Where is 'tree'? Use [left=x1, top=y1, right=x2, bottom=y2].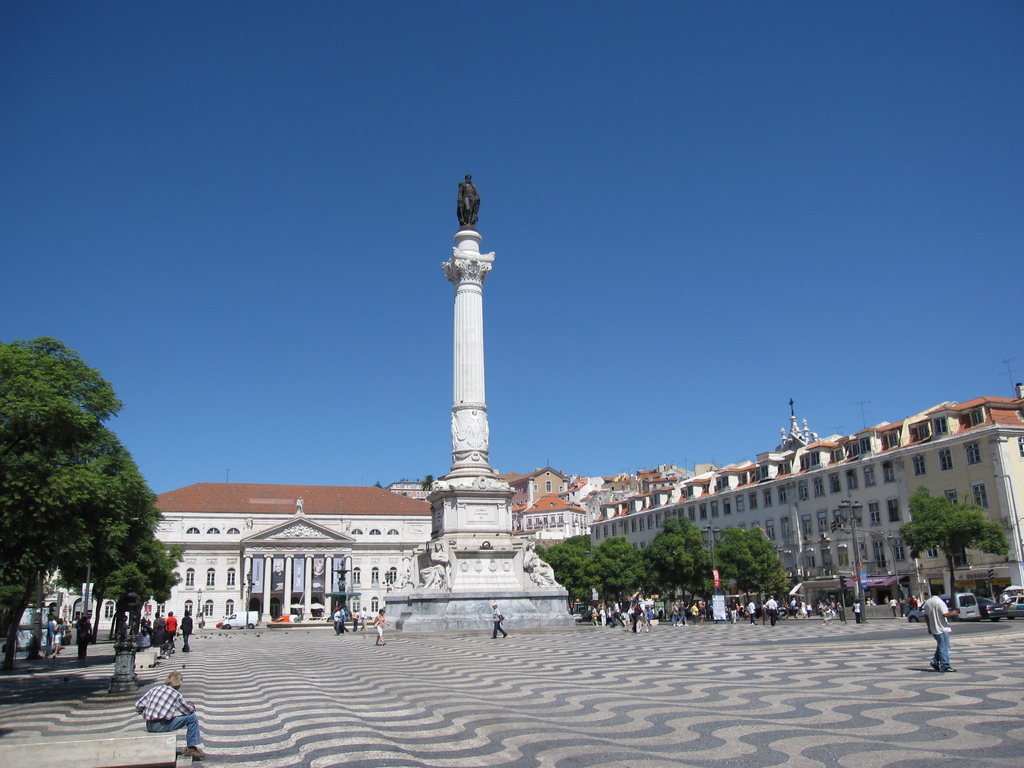
[left=898, top=487, right=1018, bottom=616].
